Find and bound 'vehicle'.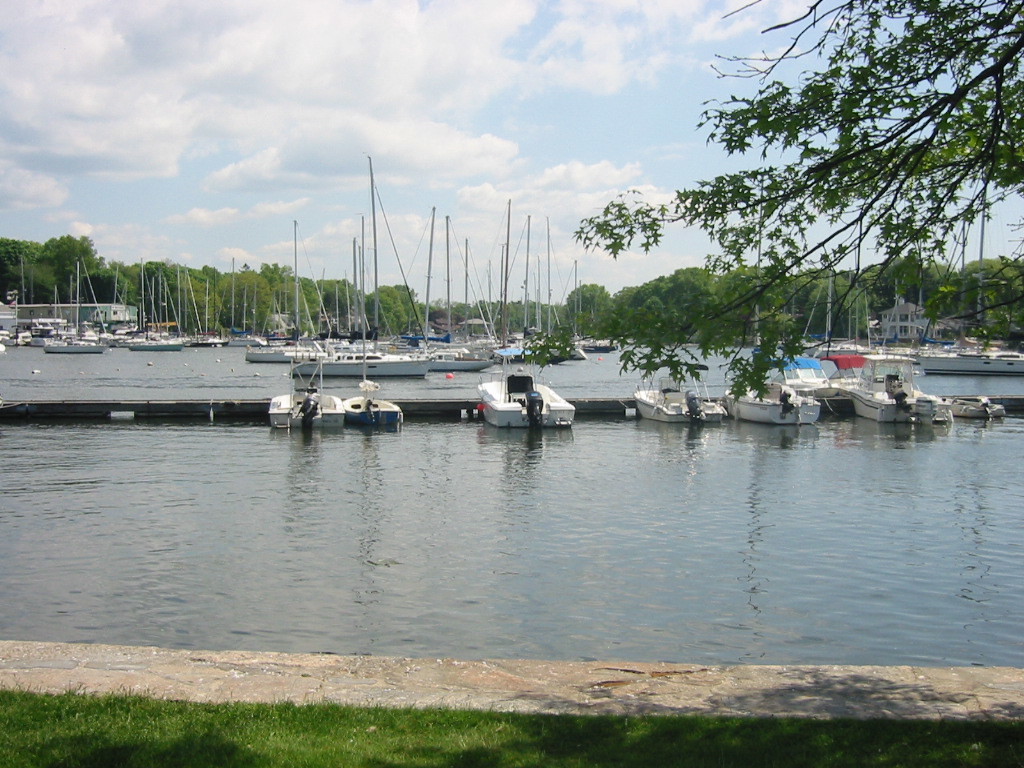
Bound: x1=265 y1=352 x2=346 y2=424.
